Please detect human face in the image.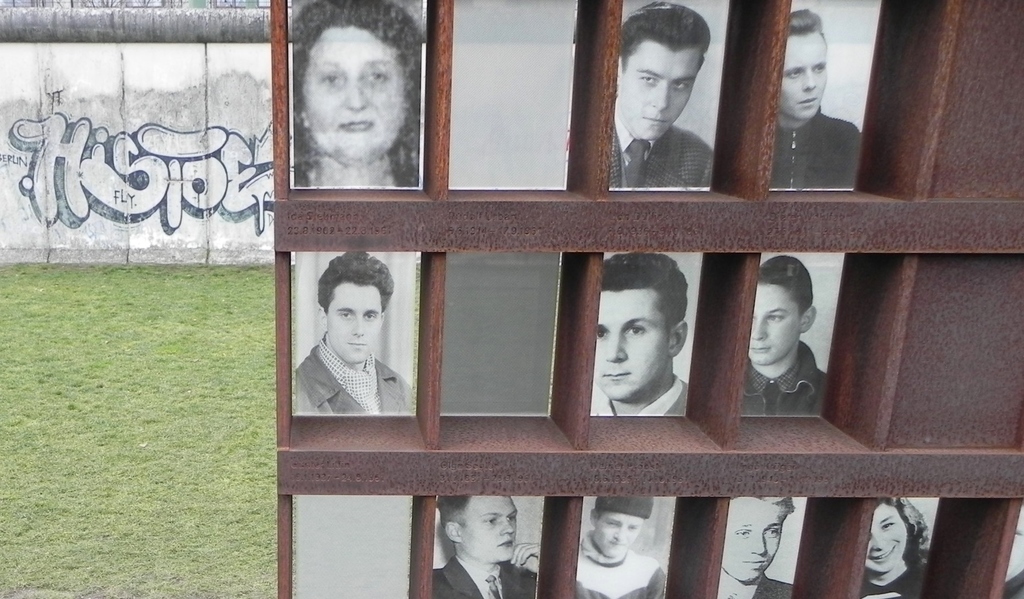
868 502 905 578.
